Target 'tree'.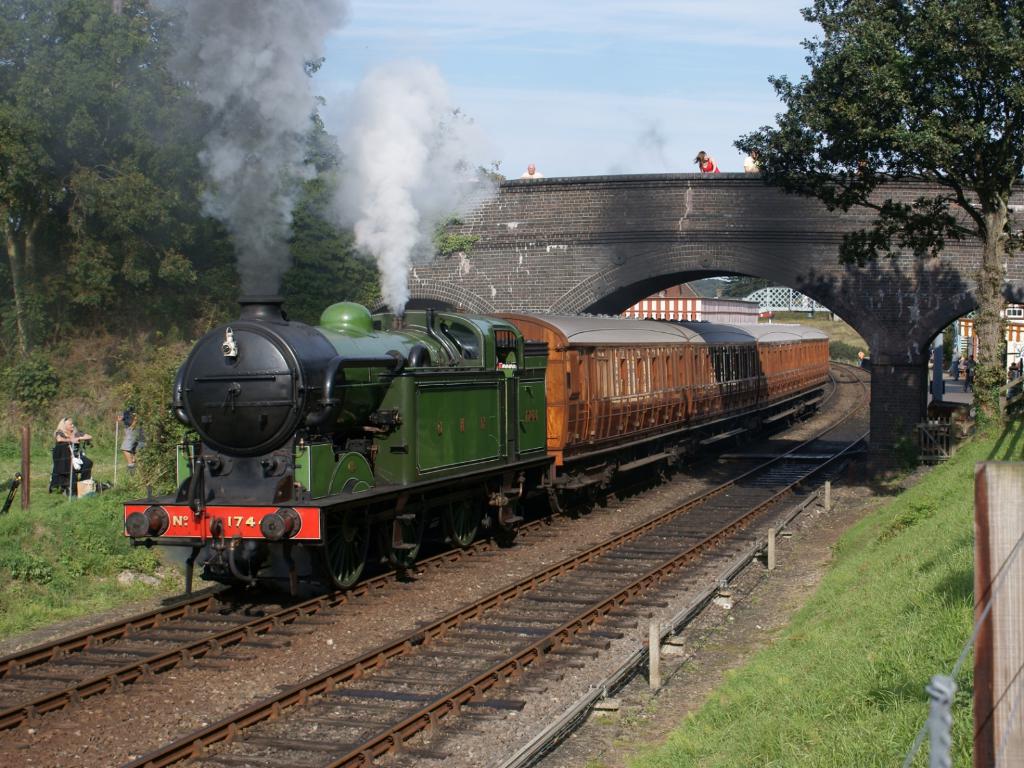
Target region: box(732, 0, 1023, 429).
